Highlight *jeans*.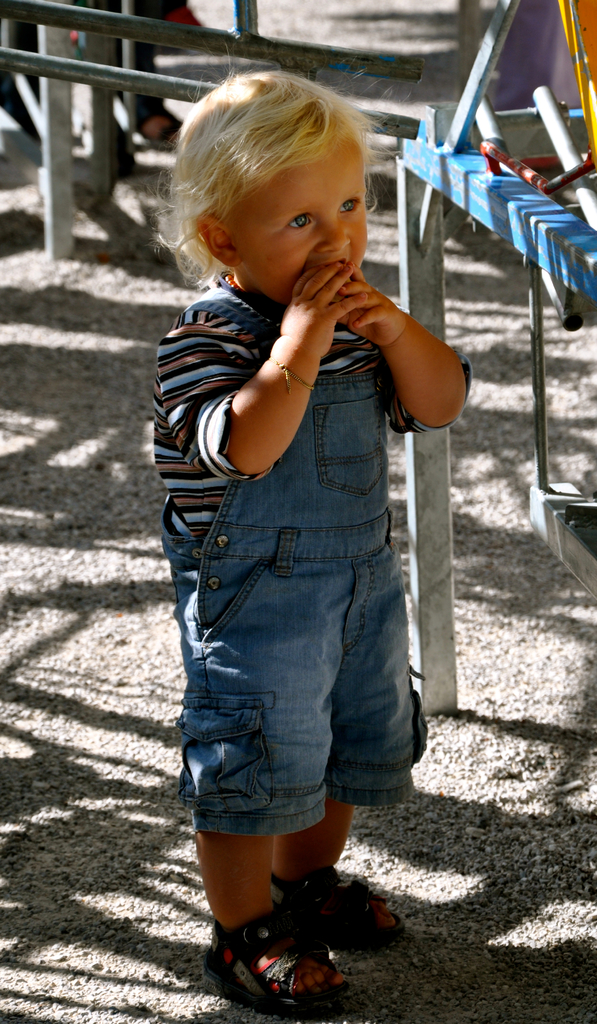
Highlighted region: x1=166, y1=508, x2=410, y2=861.
